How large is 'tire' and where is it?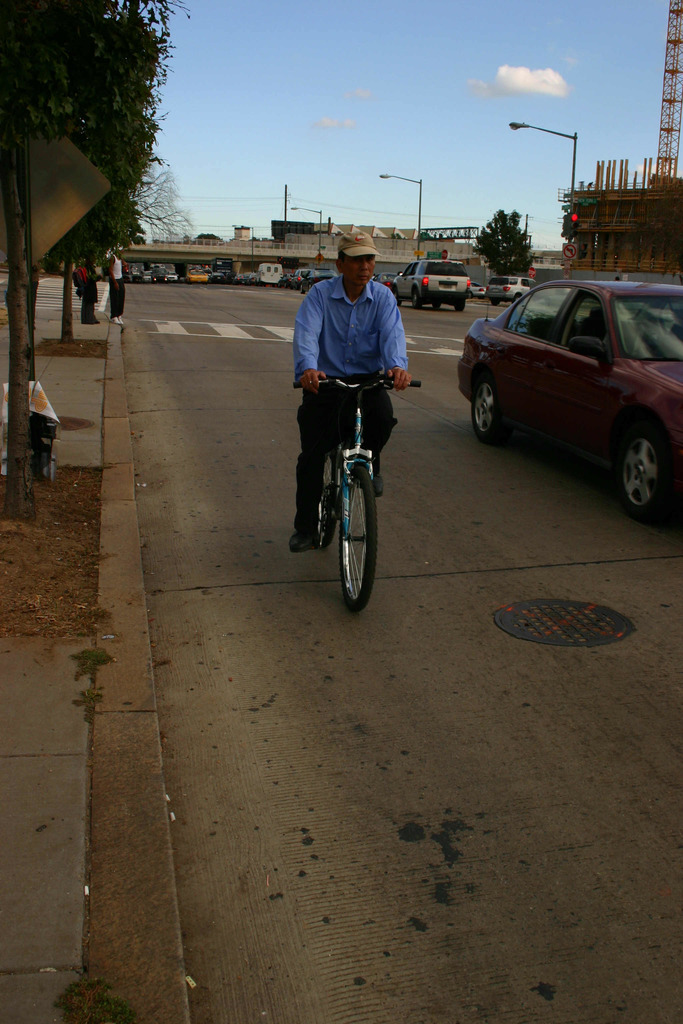
Bounding box: locate(308, 280, 313, 289).
